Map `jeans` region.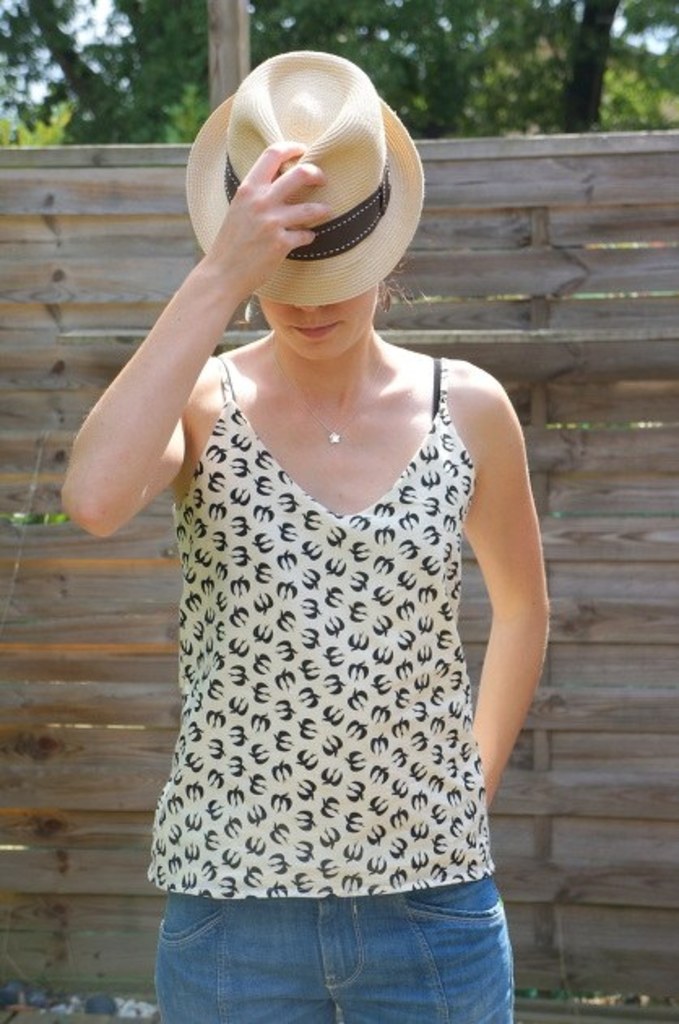
Mapped to [x1=146, y1=870, x2=521, y2=1022].
